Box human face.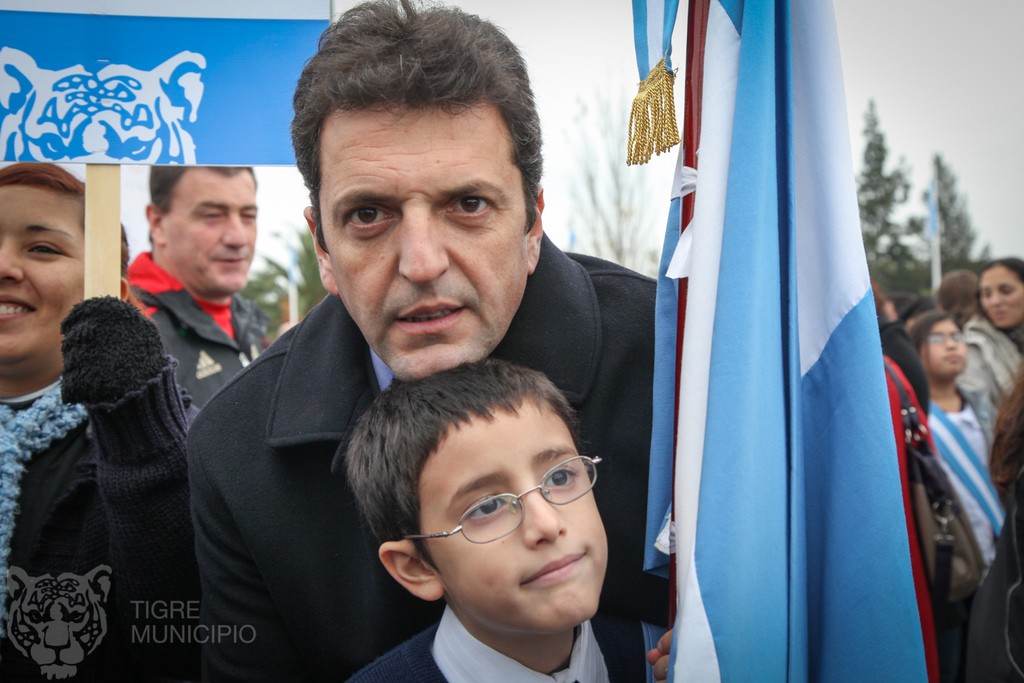
rect(981, 265, 1023, 333).
